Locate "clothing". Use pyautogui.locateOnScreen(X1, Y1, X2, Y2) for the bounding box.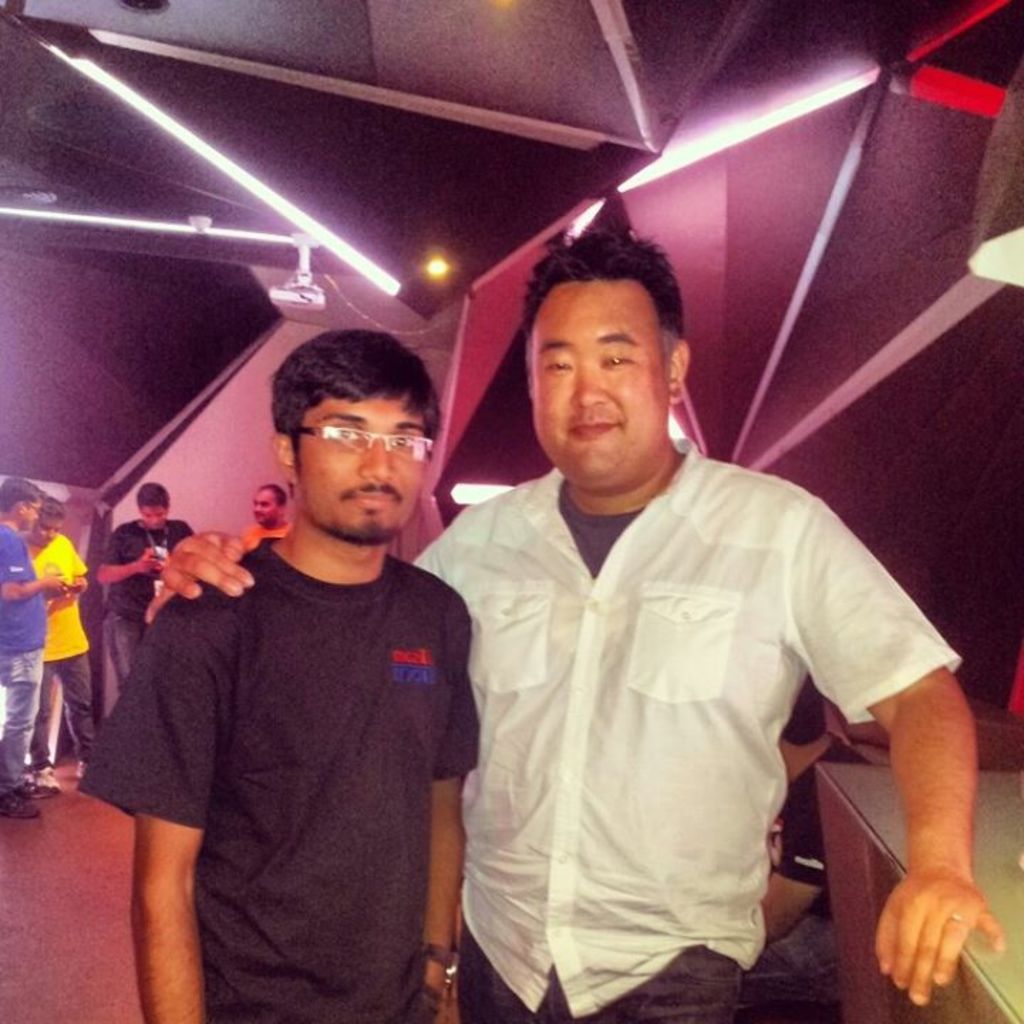
pyautogui.locateOnScreen(0, 523, 47, 785).
